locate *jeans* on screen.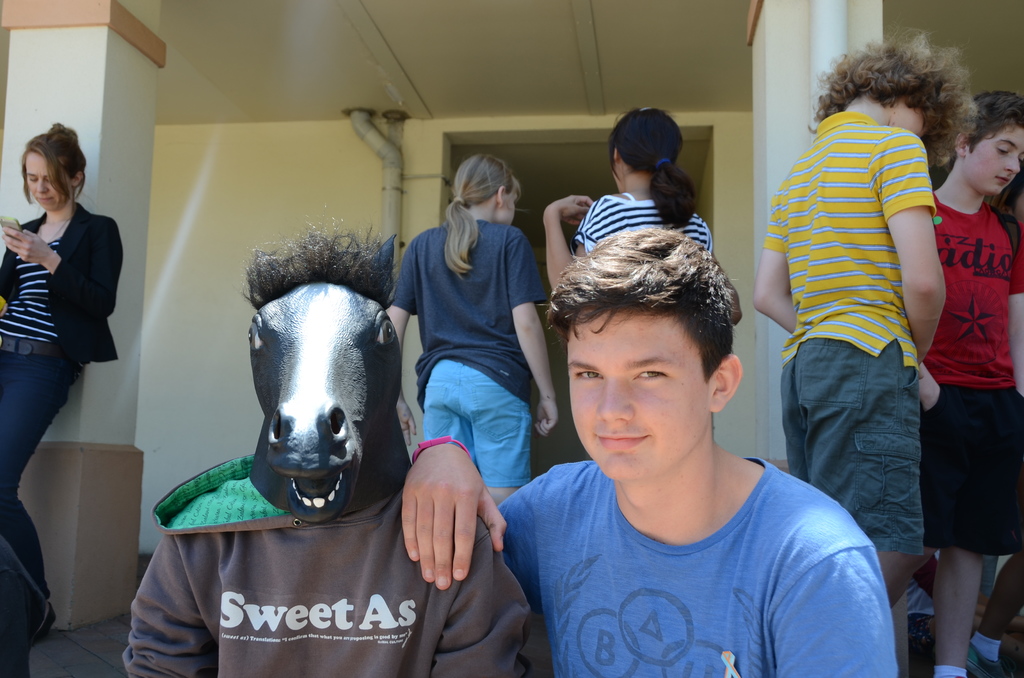
On screen at region(5, 344, 88, 620).
